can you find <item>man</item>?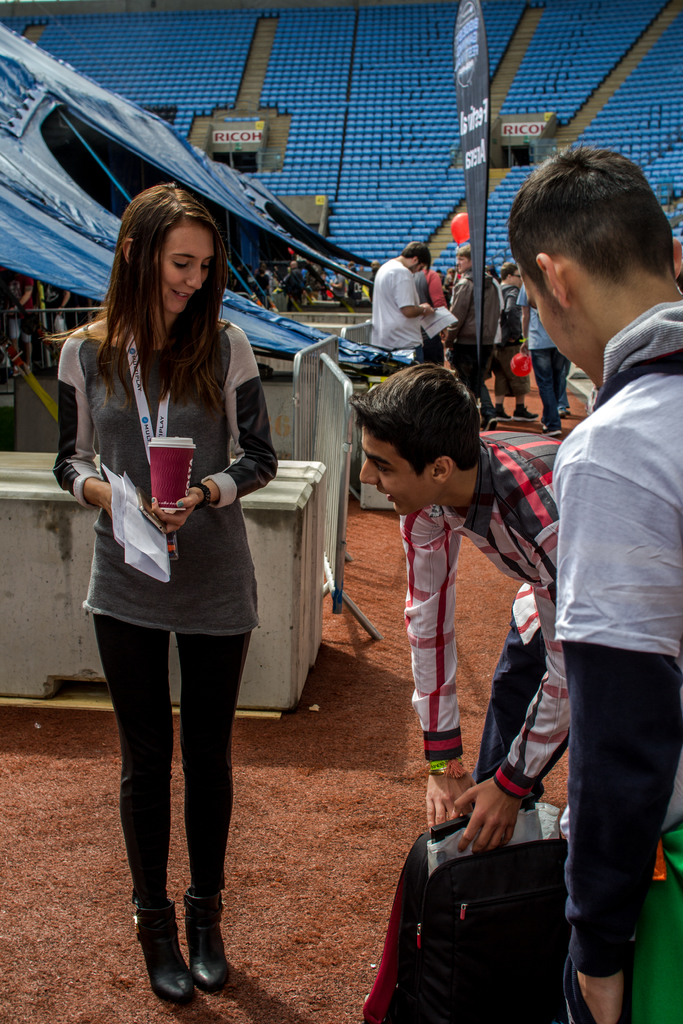
Yes, bounding box: 340/356/575/858.
